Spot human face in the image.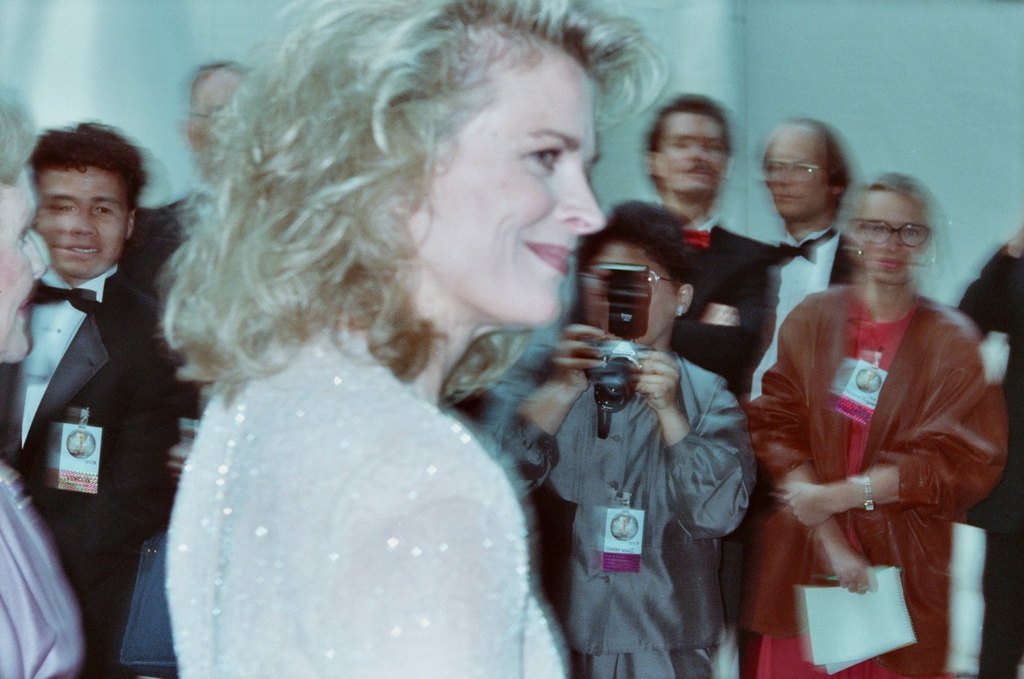
human face found at crop(0, 179, 49, 363).
